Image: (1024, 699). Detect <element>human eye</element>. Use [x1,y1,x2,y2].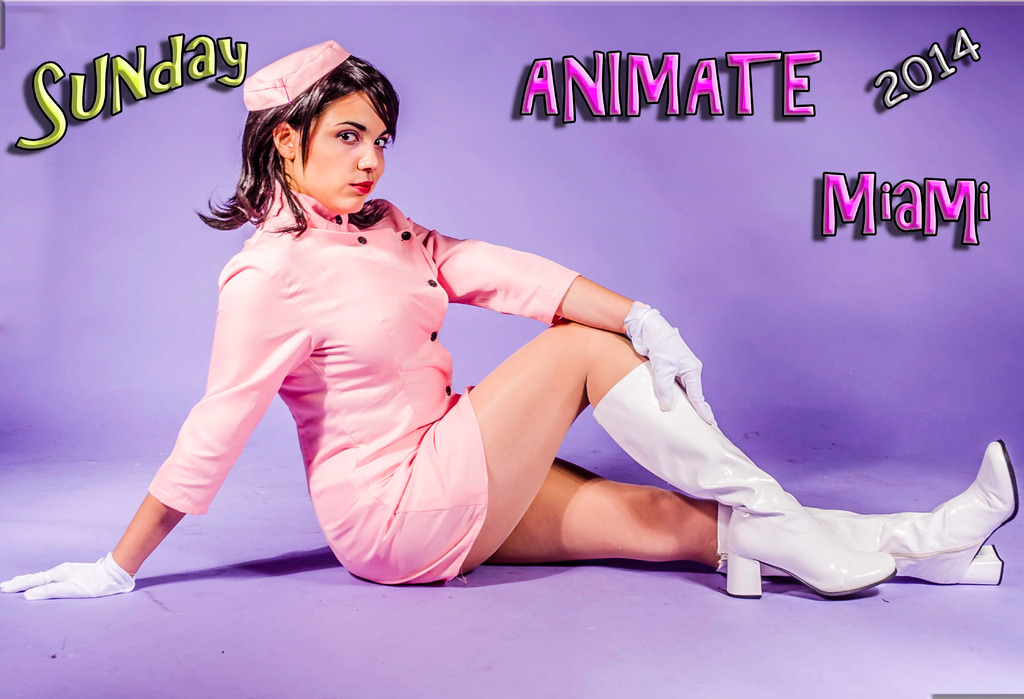
[372,134,391,150].
